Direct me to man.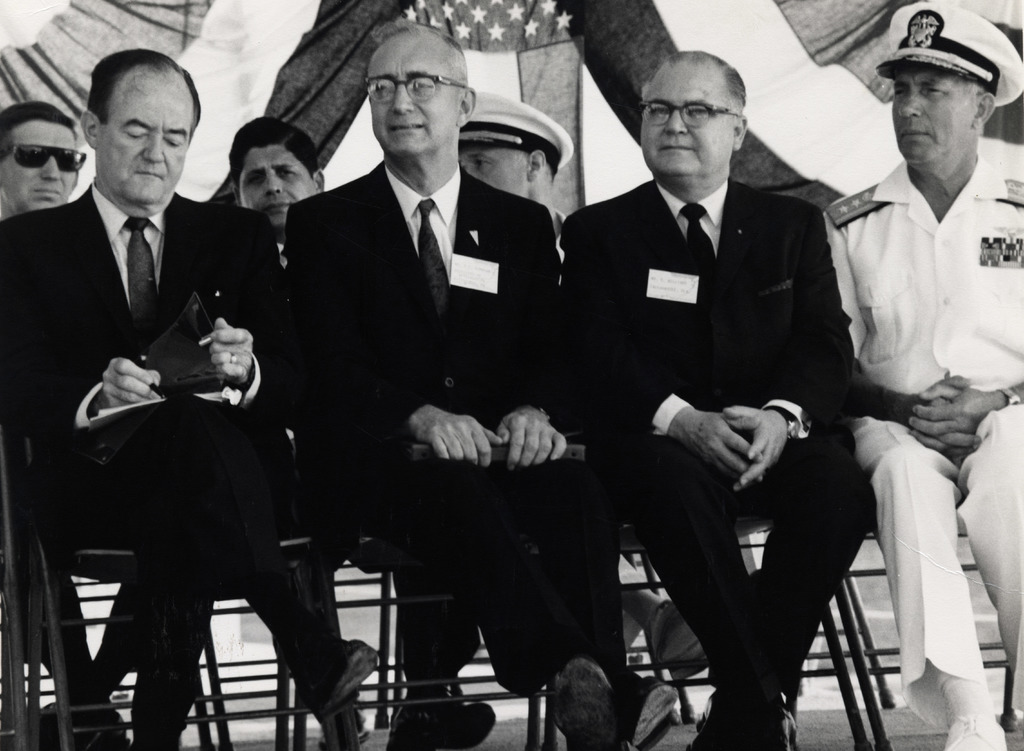
Direction: rect(561, 44, 875, 750).
